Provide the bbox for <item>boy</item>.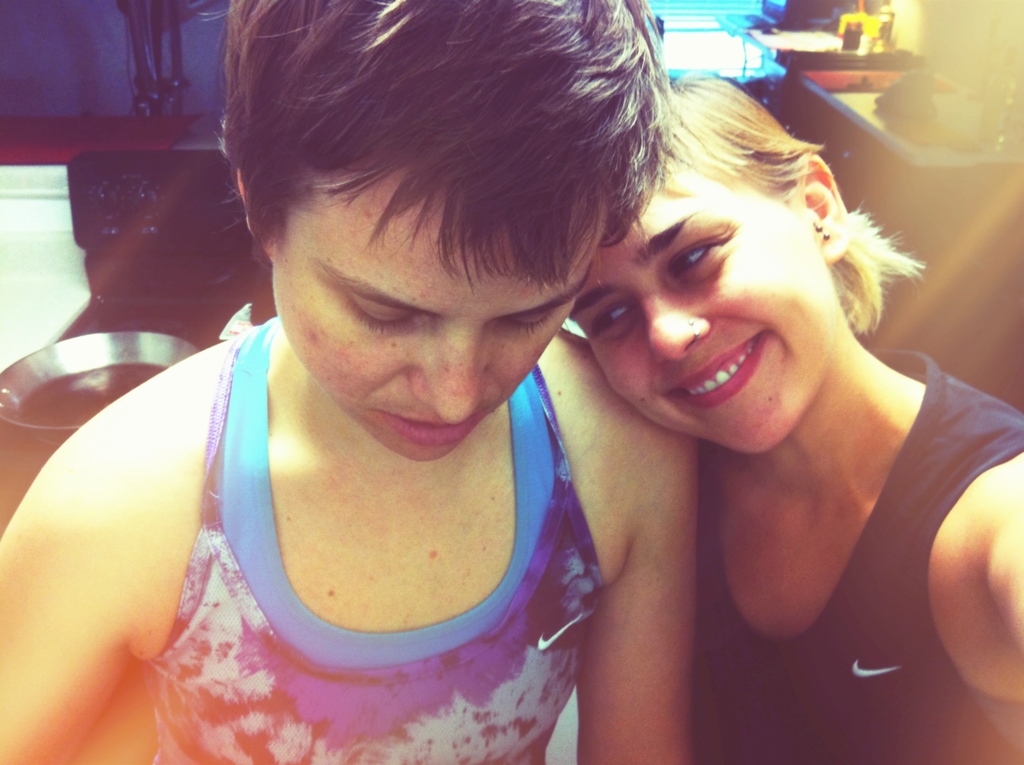
bbox=(0, 0, 701, 764).
